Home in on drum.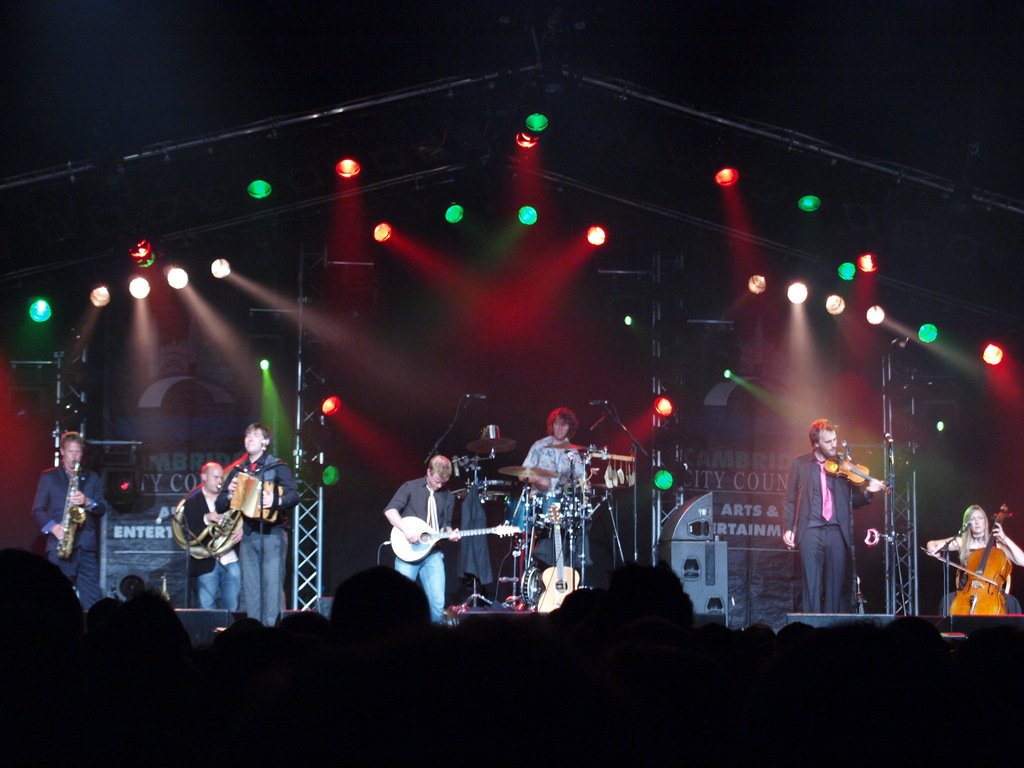
Homed in at {"left": 520, "top": 564, "right": 541, "bottom": 606}.
